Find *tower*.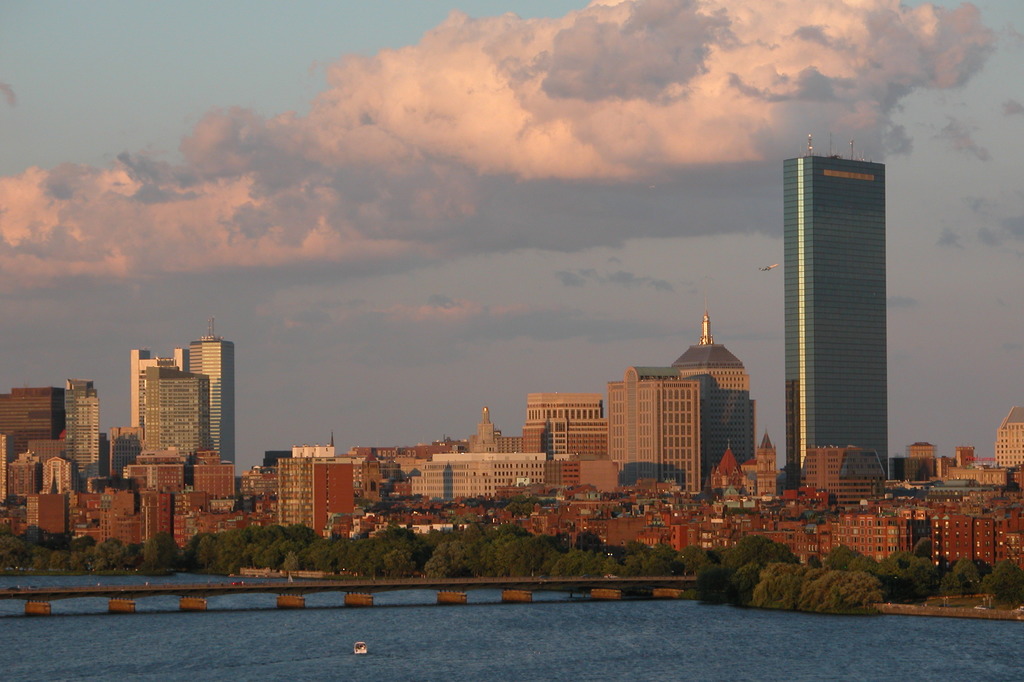
[175,321,239,473].
